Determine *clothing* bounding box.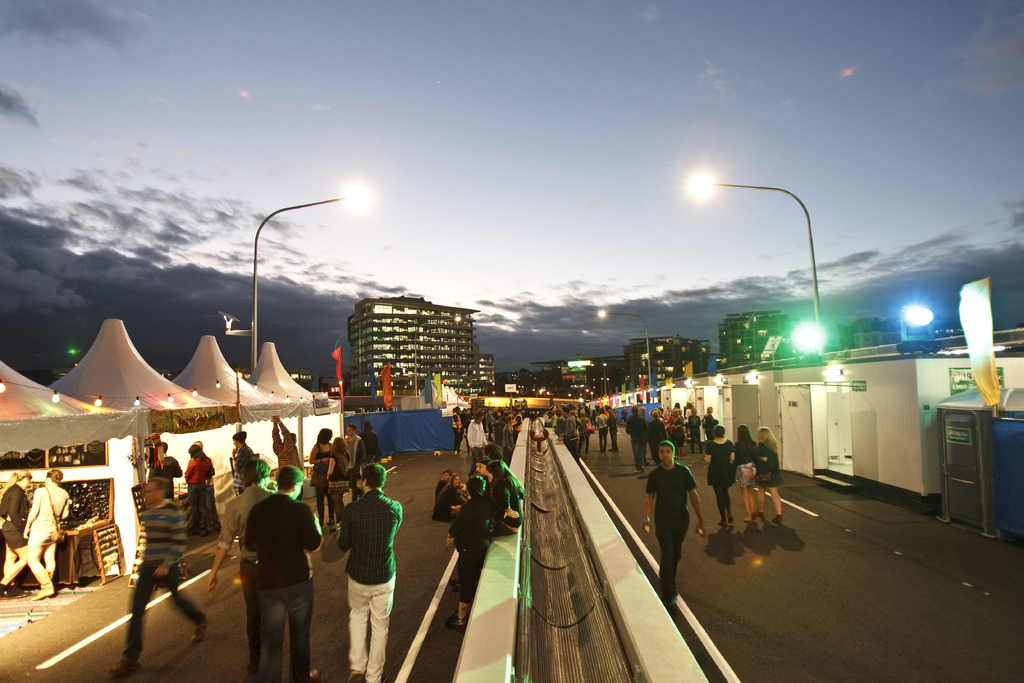
Determined: box(728, 440, 758, 486).
